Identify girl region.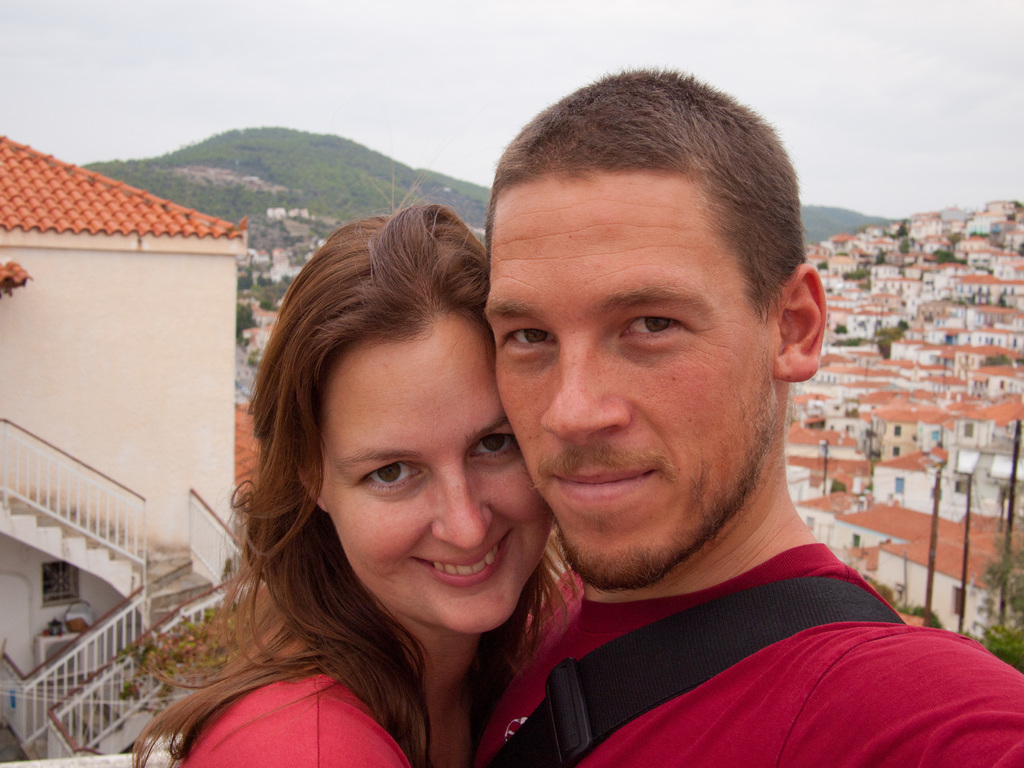
Region: (124, 160, 587, 767).
